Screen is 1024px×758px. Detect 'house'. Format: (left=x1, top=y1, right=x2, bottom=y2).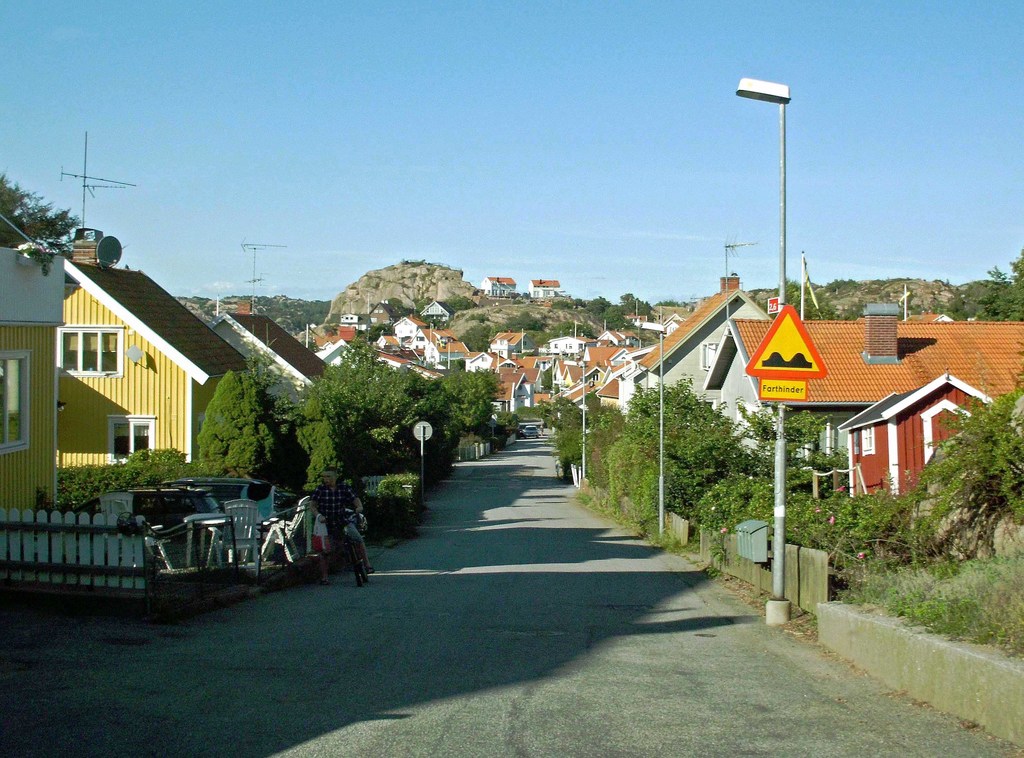
(left=481, top=279, right=517, bottom=294).
